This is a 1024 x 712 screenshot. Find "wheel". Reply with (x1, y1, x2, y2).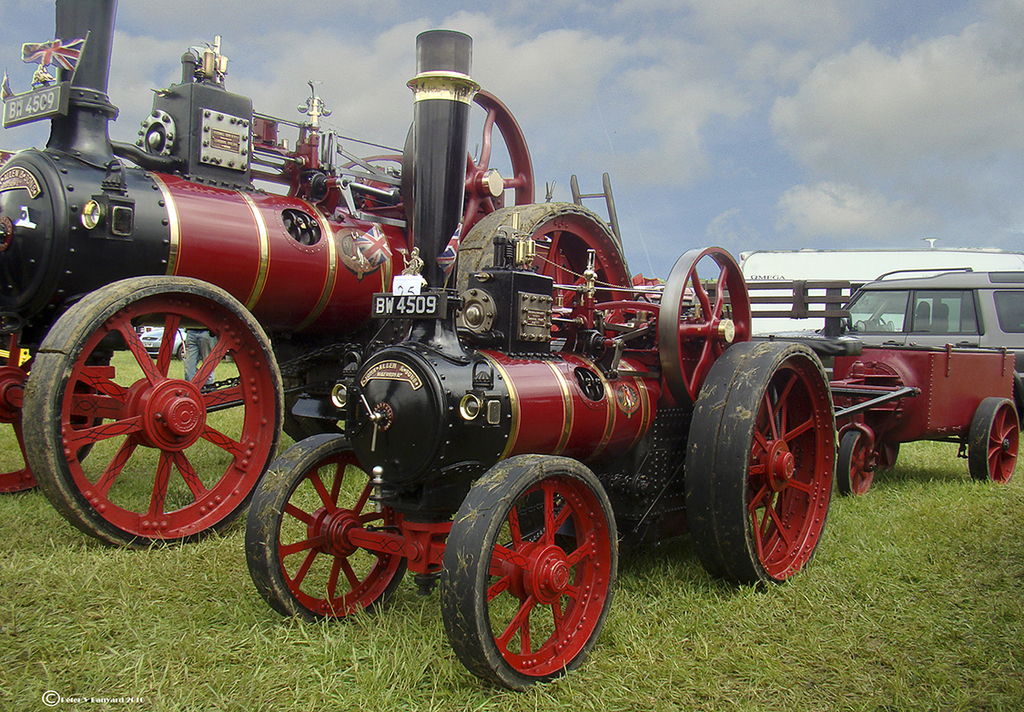
(441, 466, 609, 682).
